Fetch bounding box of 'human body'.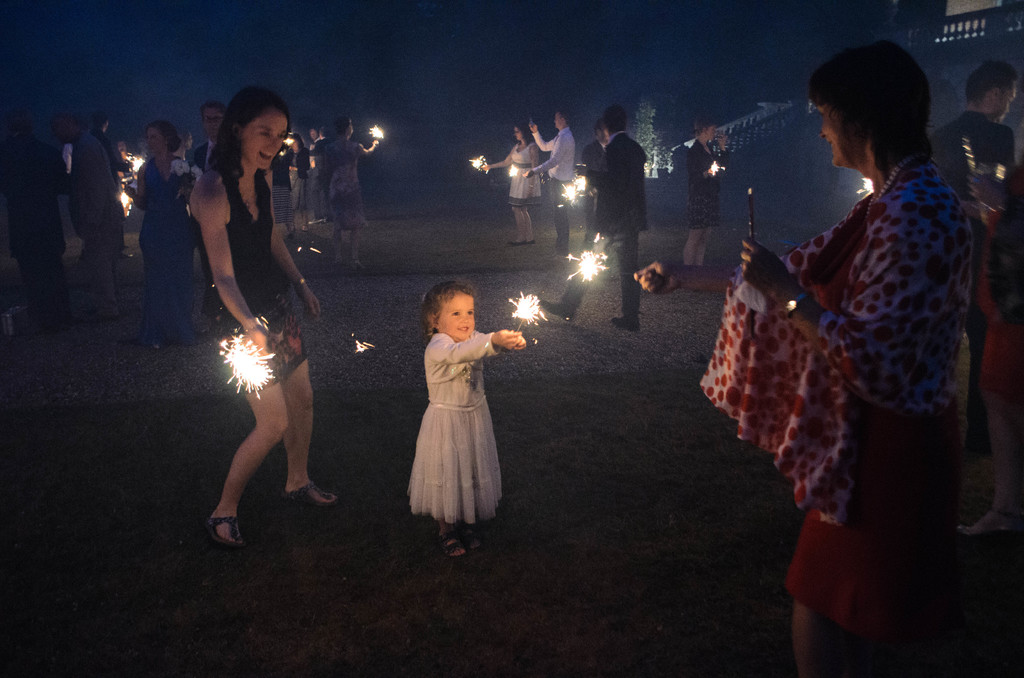
Bbox: region(481, 120, 540, 245).
